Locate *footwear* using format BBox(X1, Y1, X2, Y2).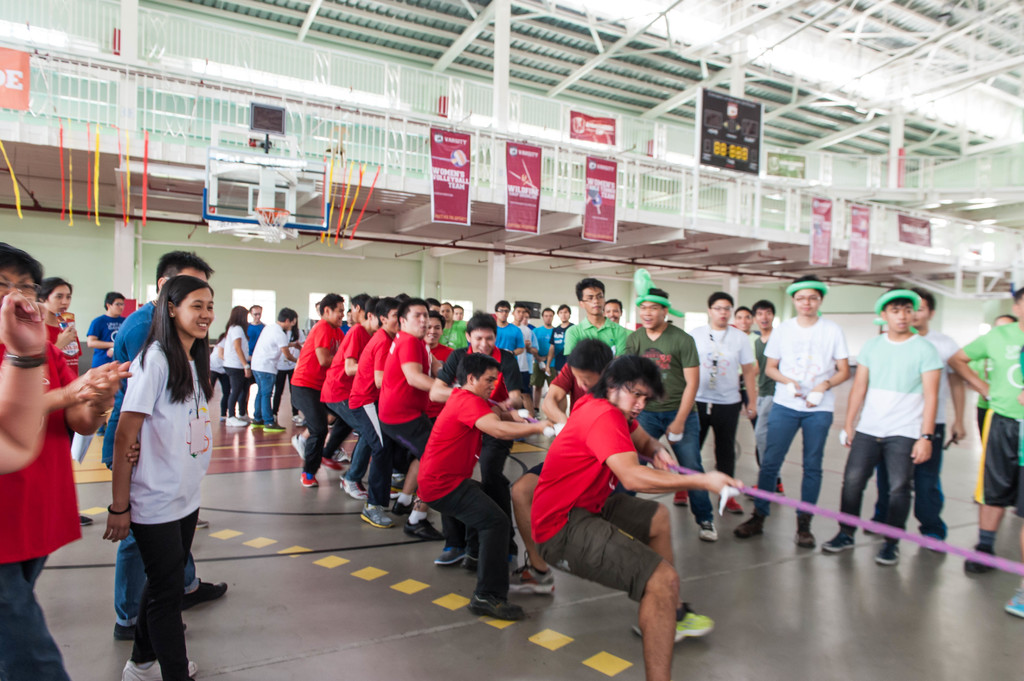
BBox(795, 513, 815, 548).
